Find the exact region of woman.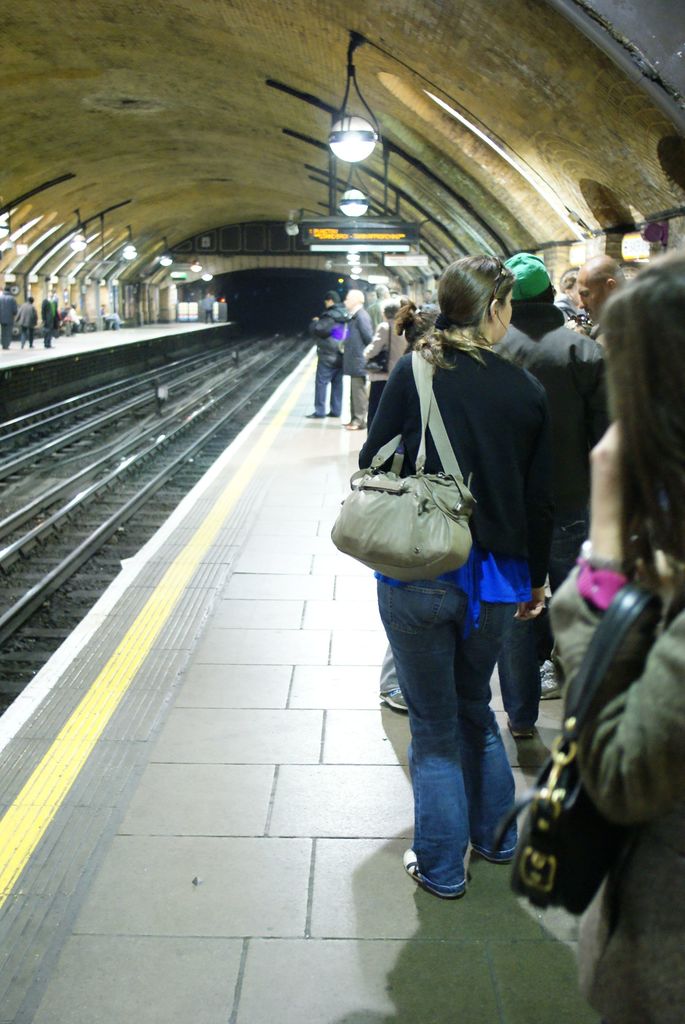
Exact region: 347 225 574 968.
